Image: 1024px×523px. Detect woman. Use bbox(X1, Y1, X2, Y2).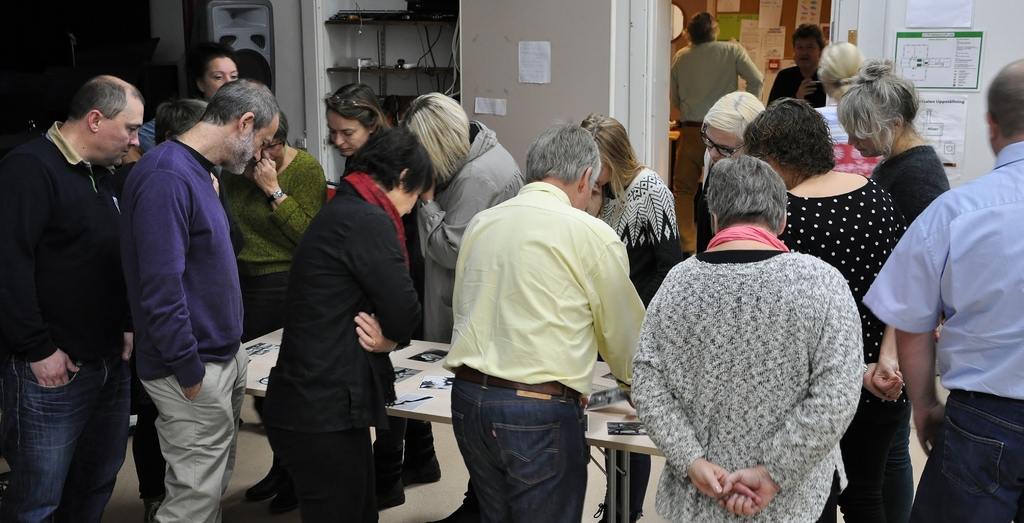
bbox(819, 41, 875, 152).
